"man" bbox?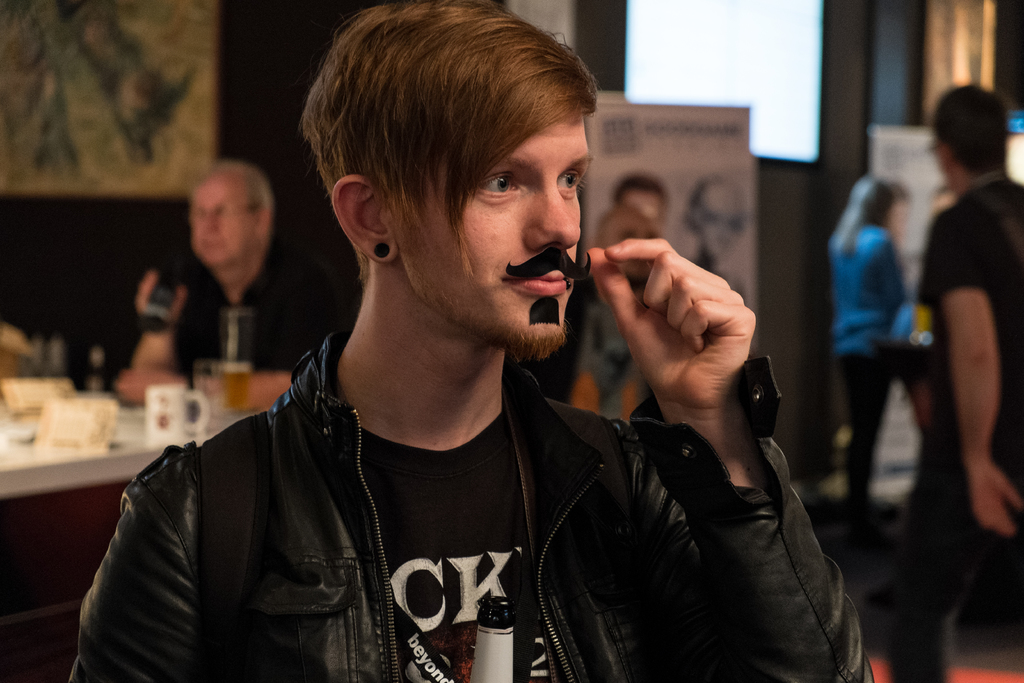
locate(886, 84, 1023, 680)
